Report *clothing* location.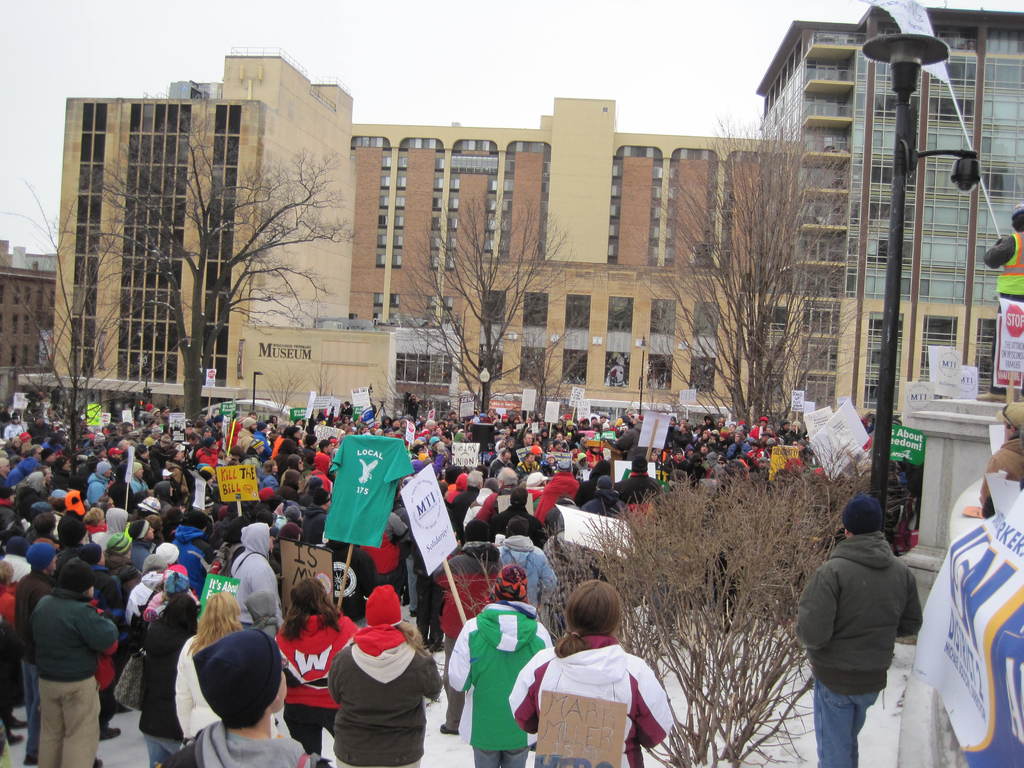
Report: 312, 609, 435, 755.
